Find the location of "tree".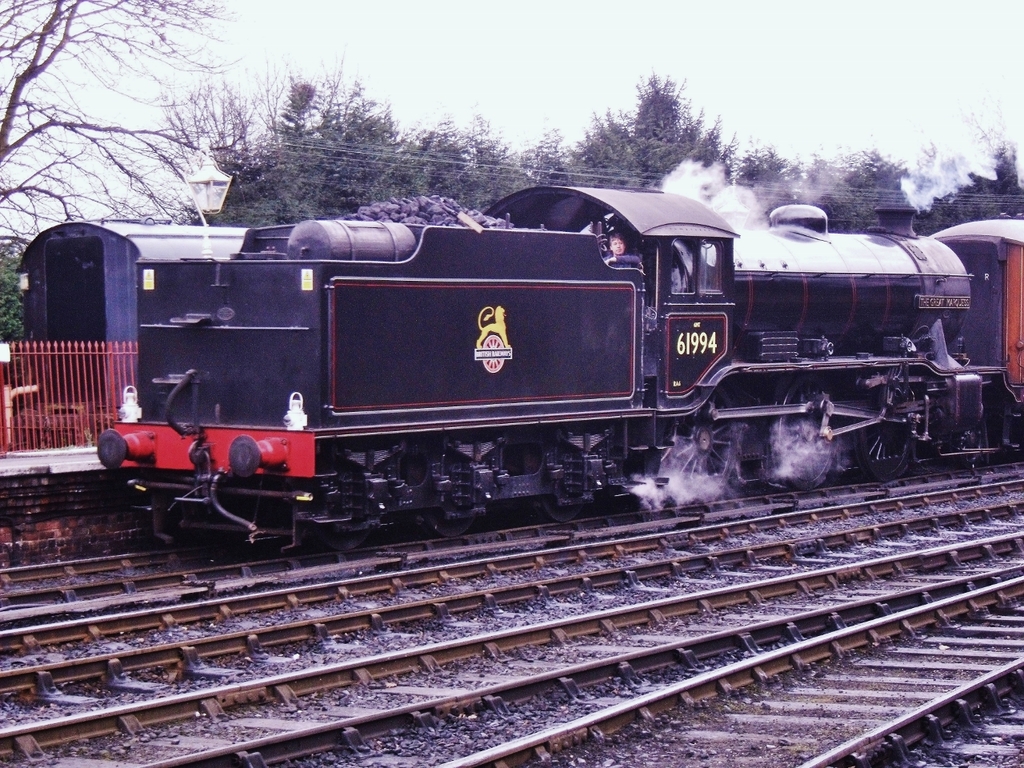
Location: bbox(0, 0, 227, 245).
